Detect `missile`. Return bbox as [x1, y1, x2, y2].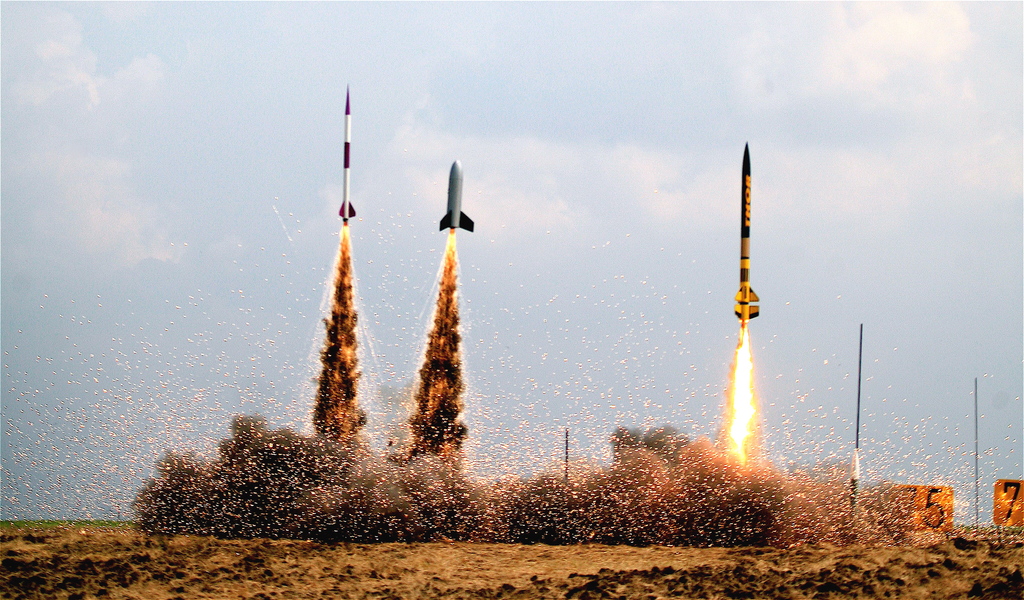
[440, 160, 480, 236].
